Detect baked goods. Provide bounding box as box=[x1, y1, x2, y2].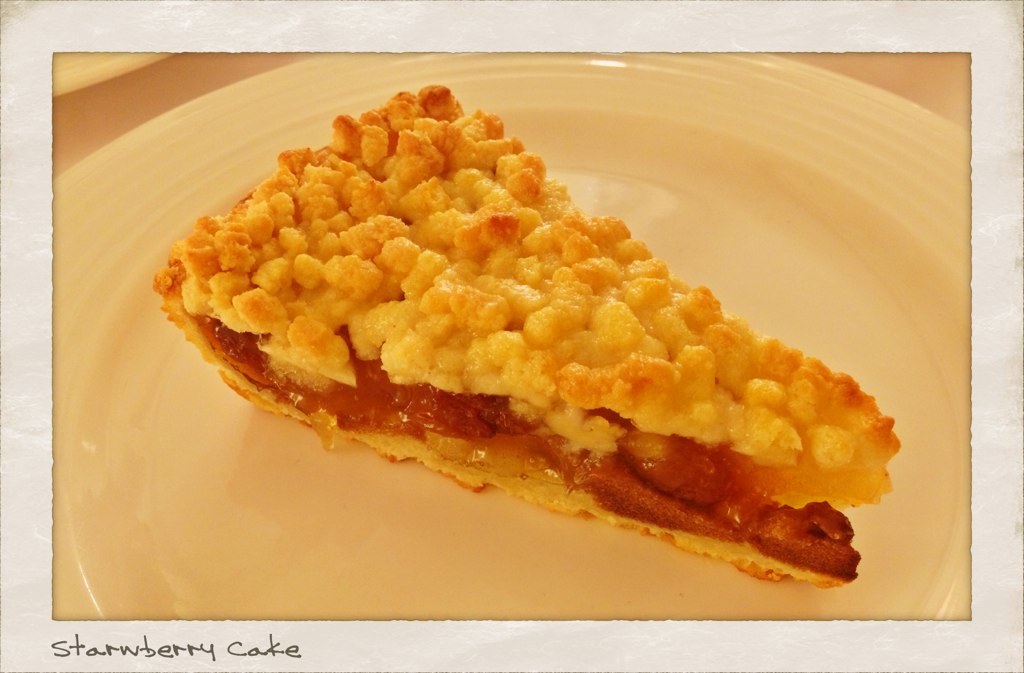
box=[165, 92, 877, 559].
